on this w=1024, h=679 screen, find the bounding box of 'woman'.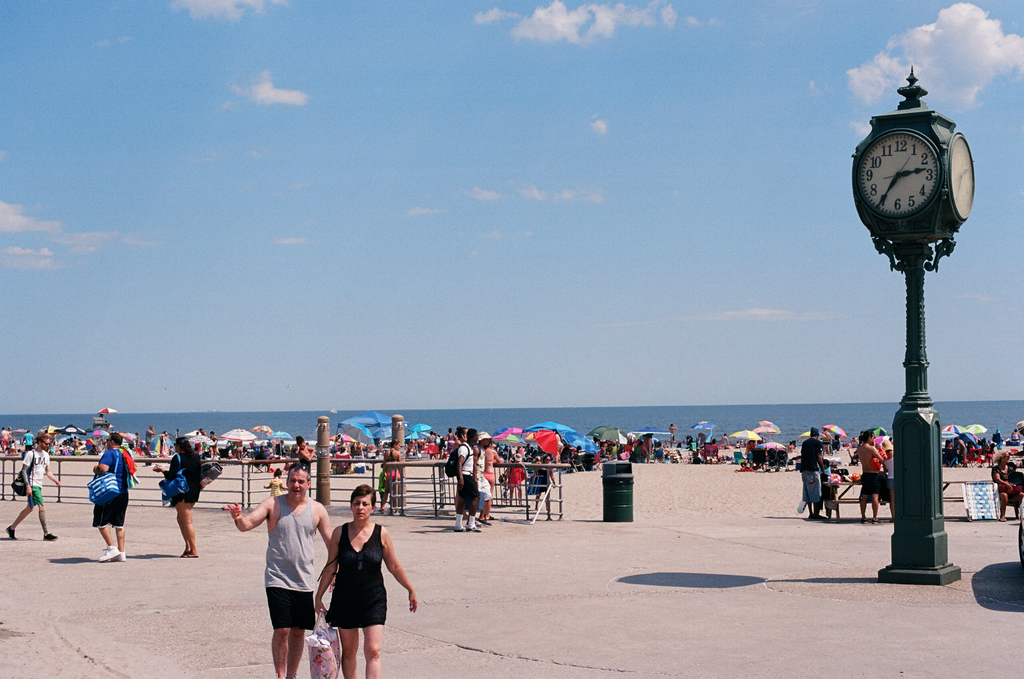
Bounding box: bbox=(849, 427, 884, 529).
